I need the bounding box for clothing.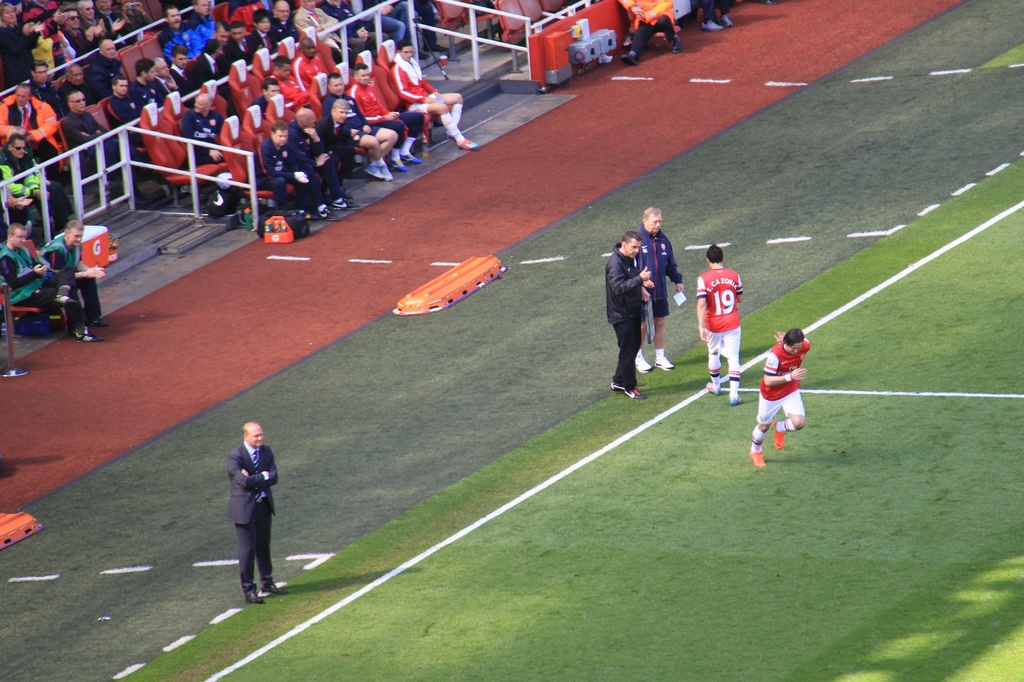
Here it is: [222, 47, 232, 72].
